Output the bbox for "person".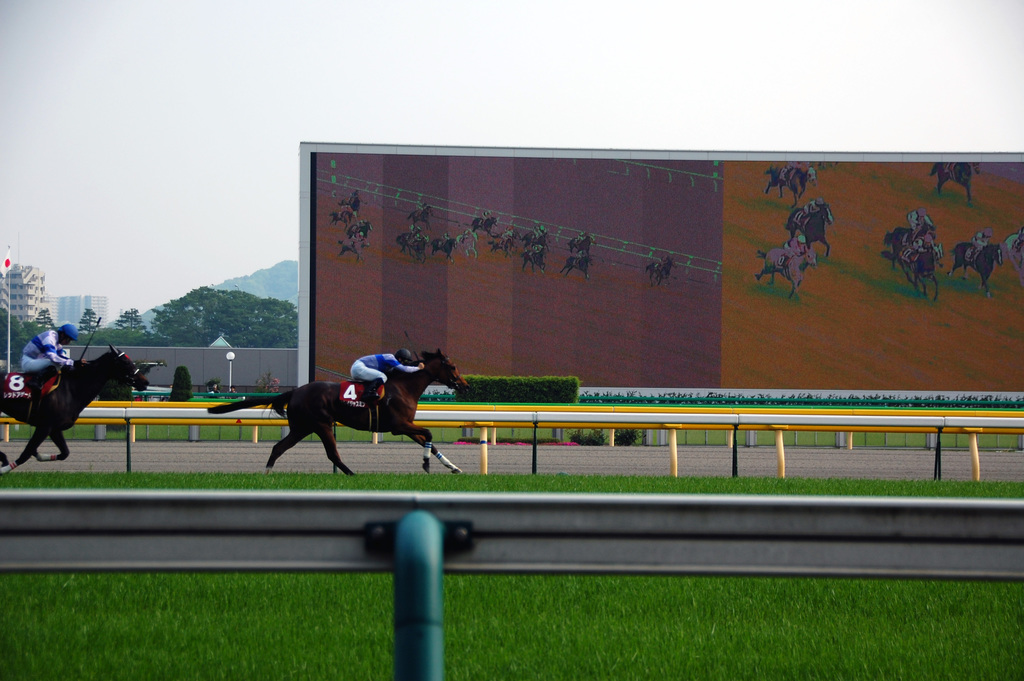
801,197,828,220.
